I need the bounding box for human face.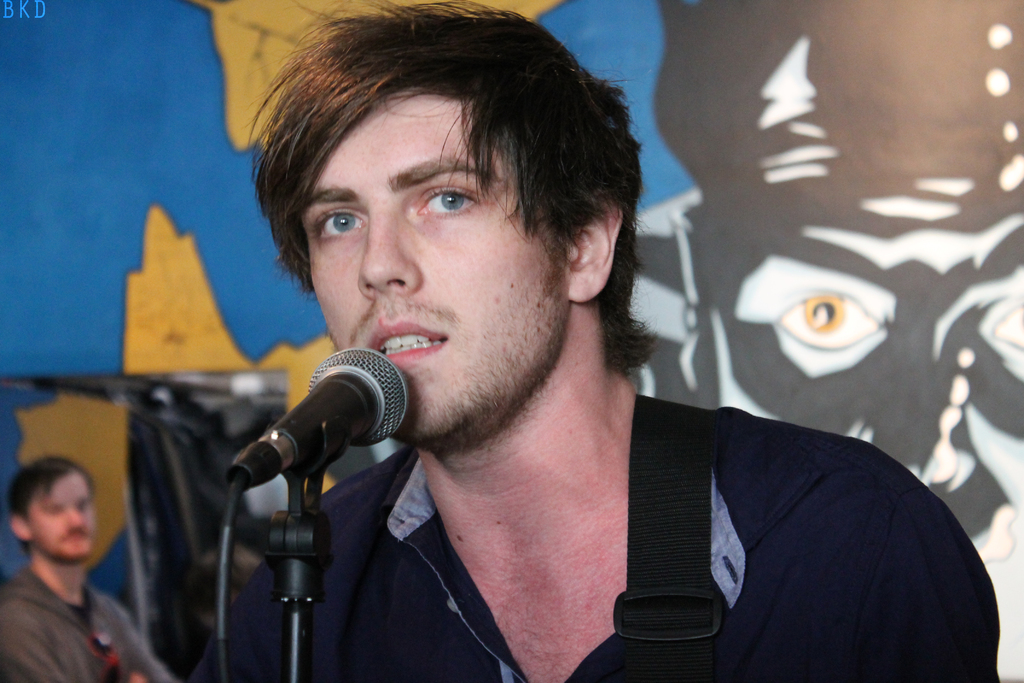
Here it is: 299:89:551:432.
